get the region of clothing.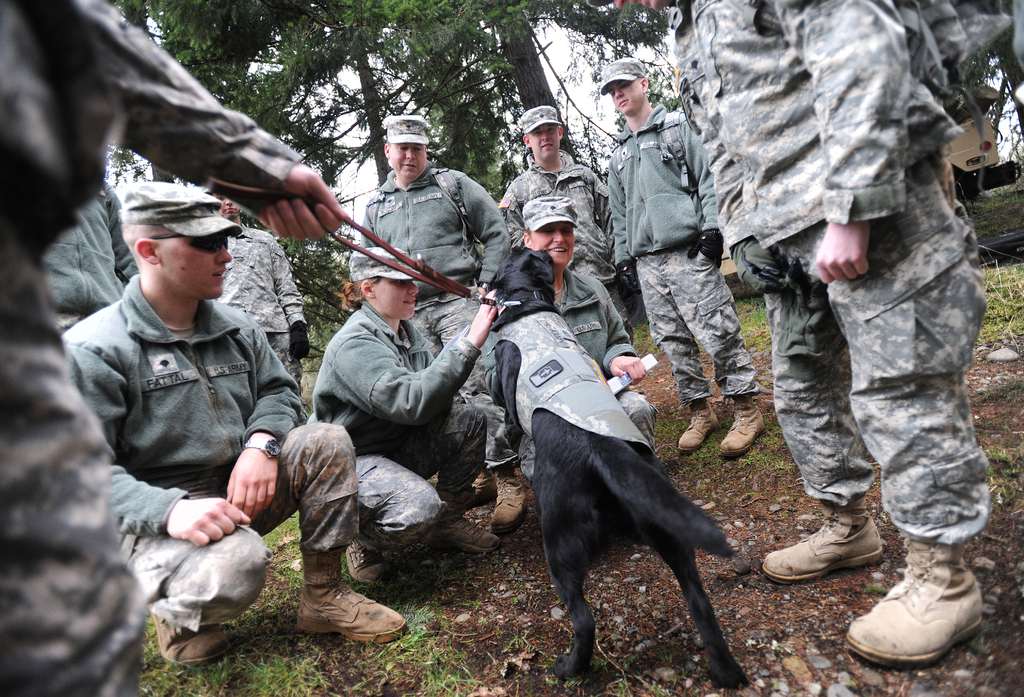
<bbox>499, 140, 632, 342</bbox>.
